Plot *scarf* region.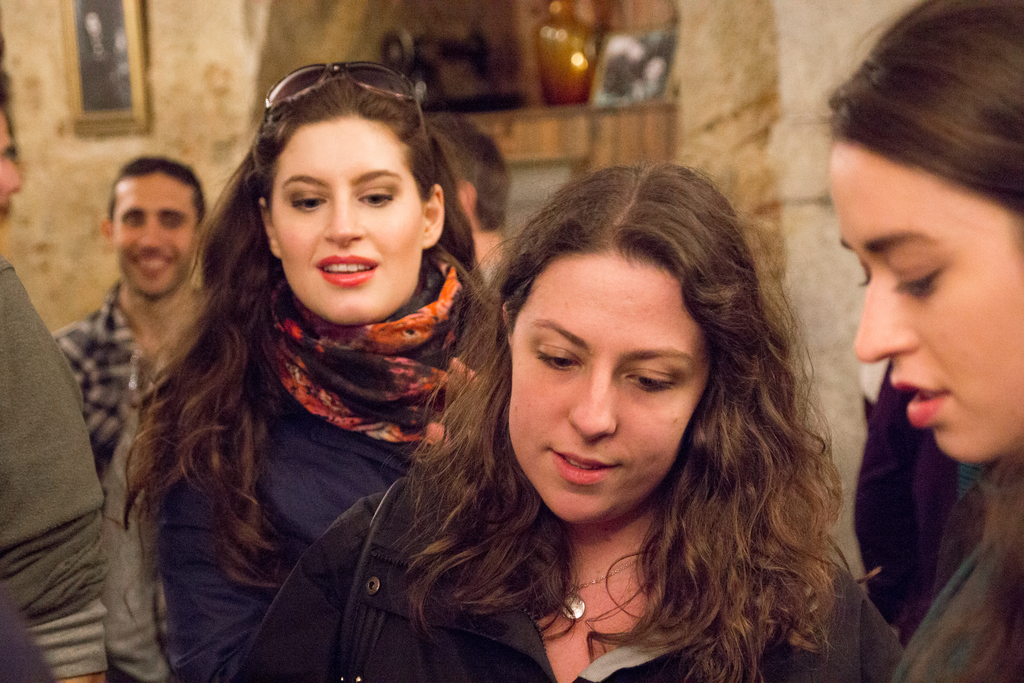
Plotted at {"x1": 275, "y1": 248, "x2": 468, "y2": 439}.
